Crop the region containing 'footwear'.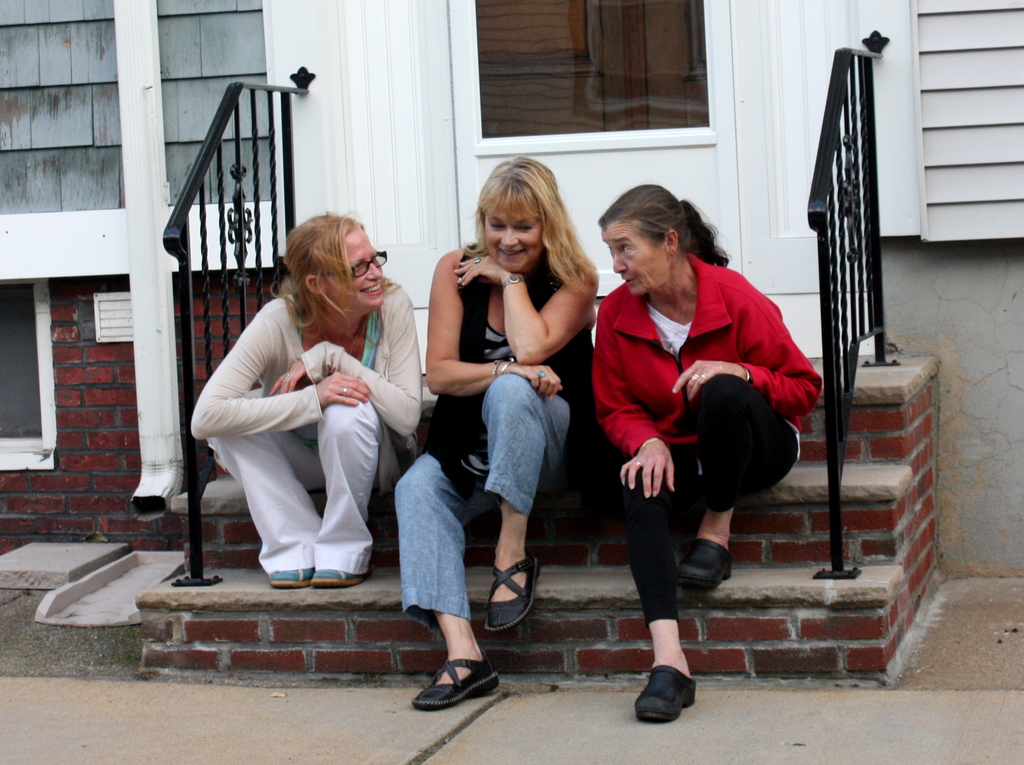
Crop region: detection(265, 568, 313, 585).
